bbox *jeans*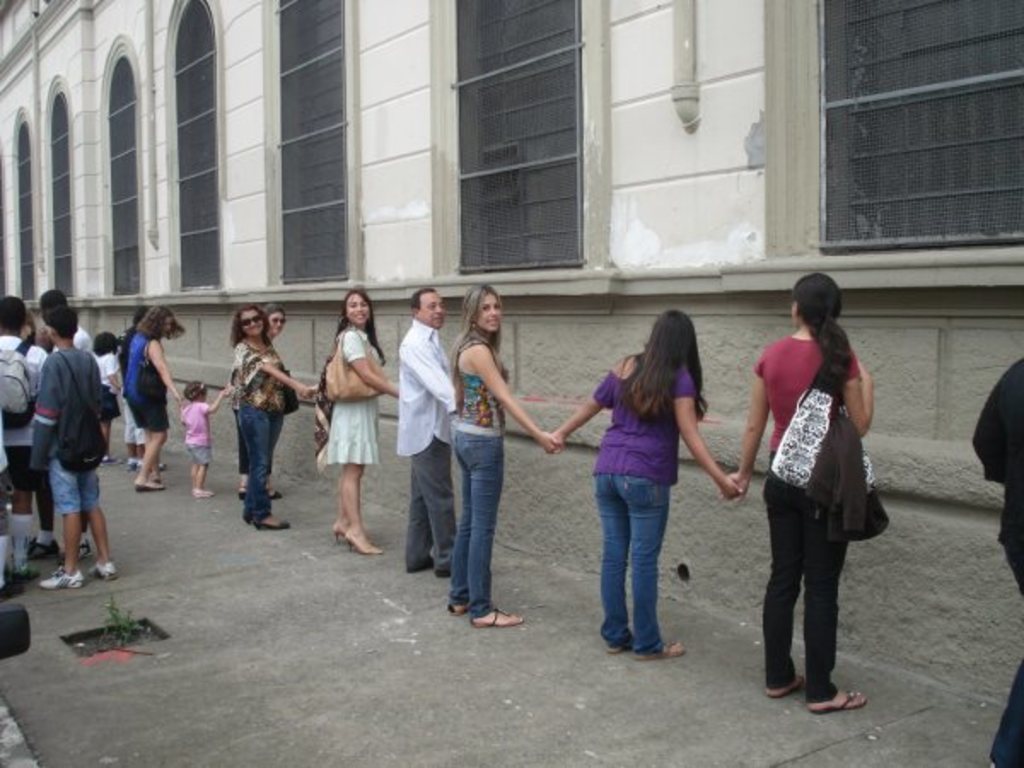
46, 437, 104, 526
